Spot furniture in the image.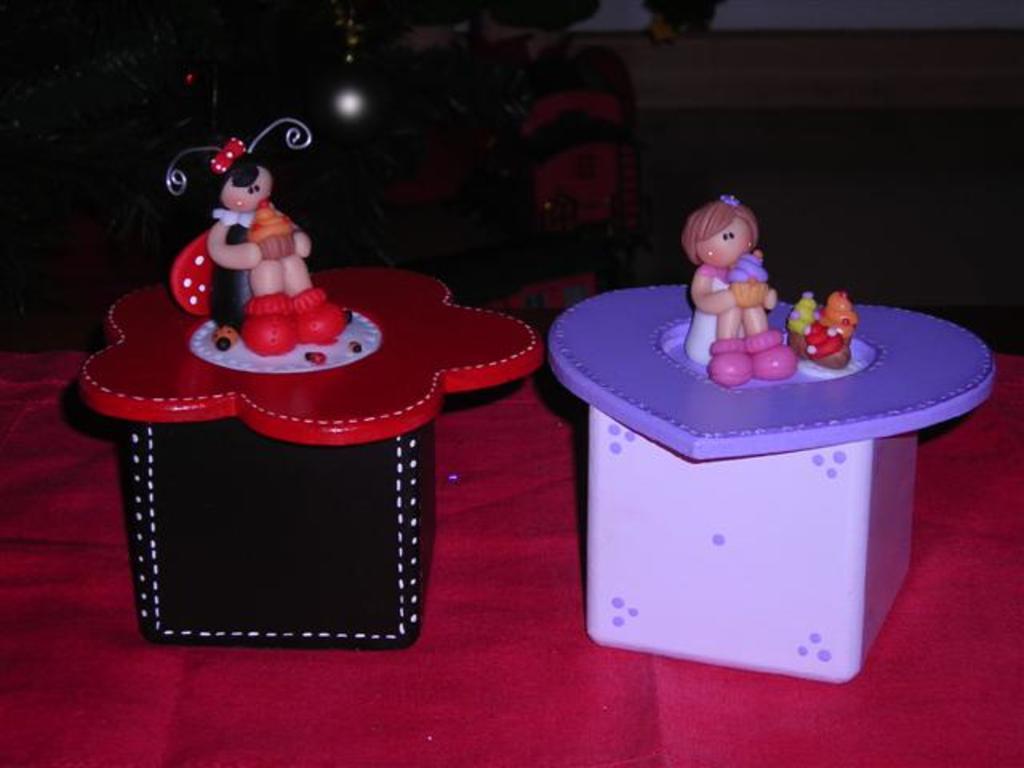
furniture found at Rect(0, 349, 1022, 766).
